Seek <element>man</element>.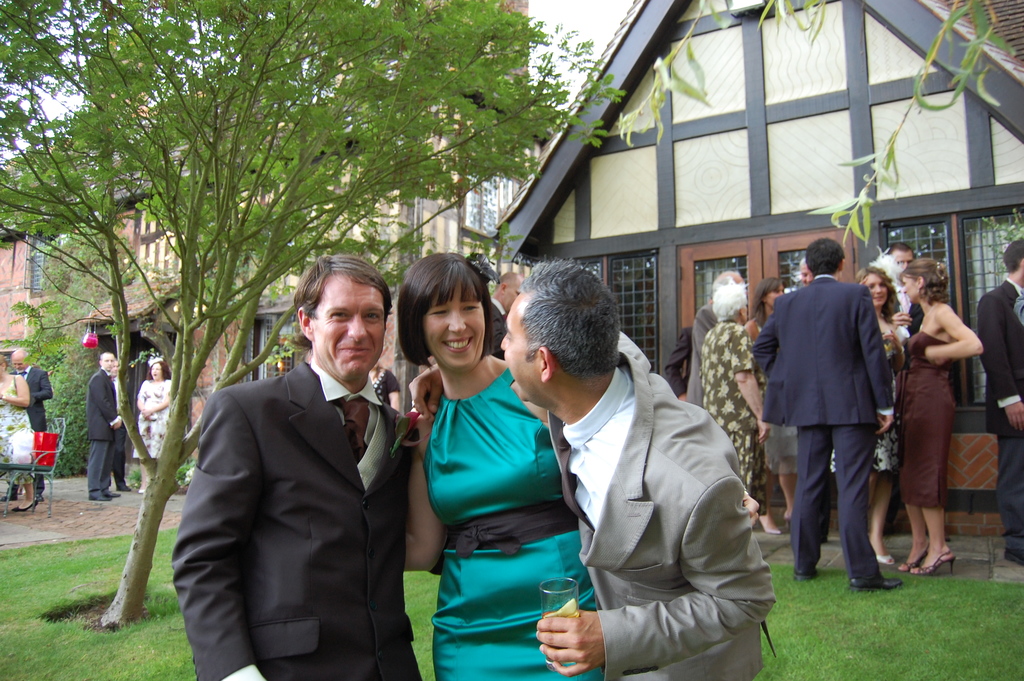
(869,241,934,526).
